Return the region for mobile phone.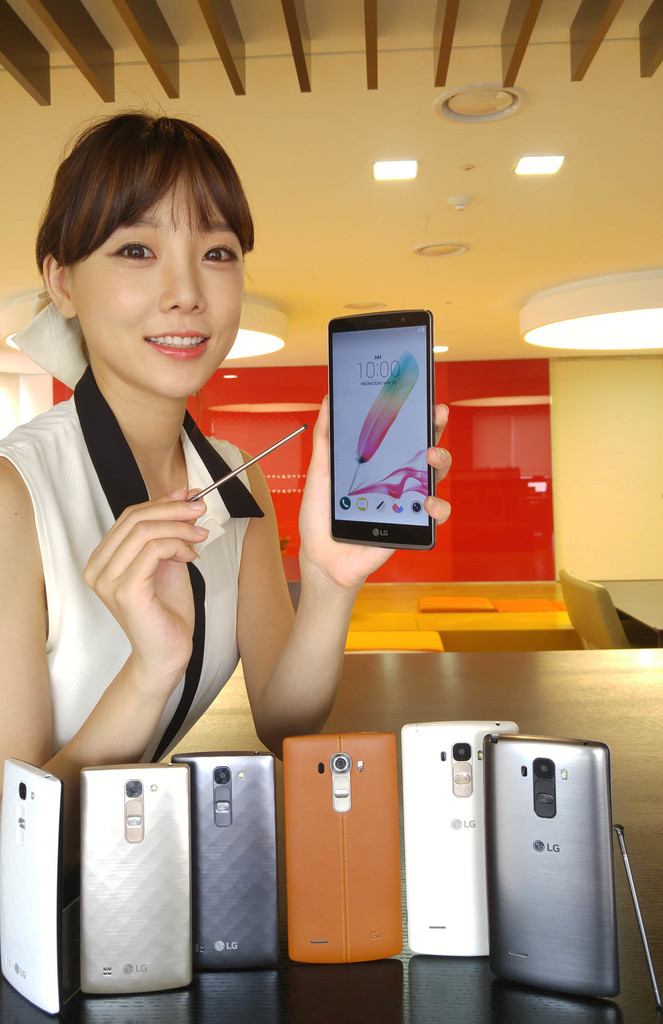
region(75, 756, 199, 996).
